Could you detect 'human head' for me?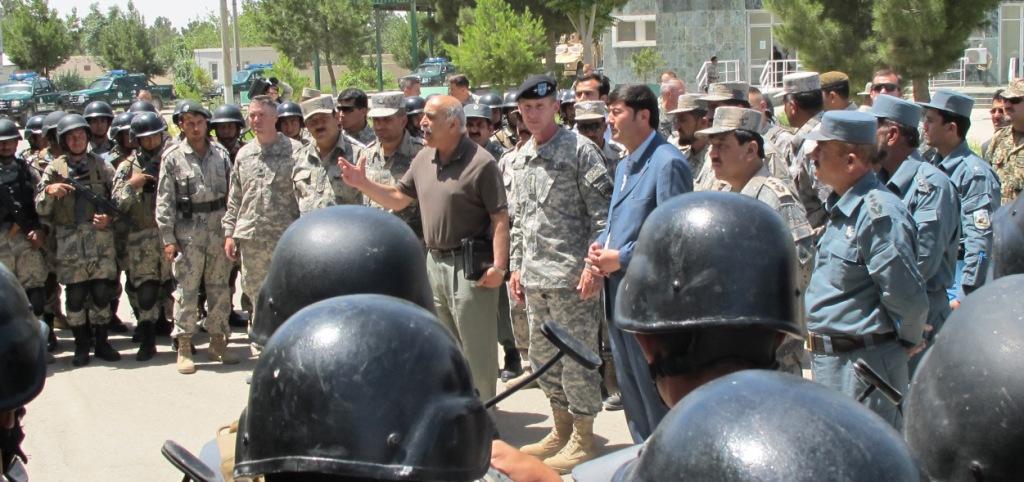
Detection result: 573,101,607,145.
